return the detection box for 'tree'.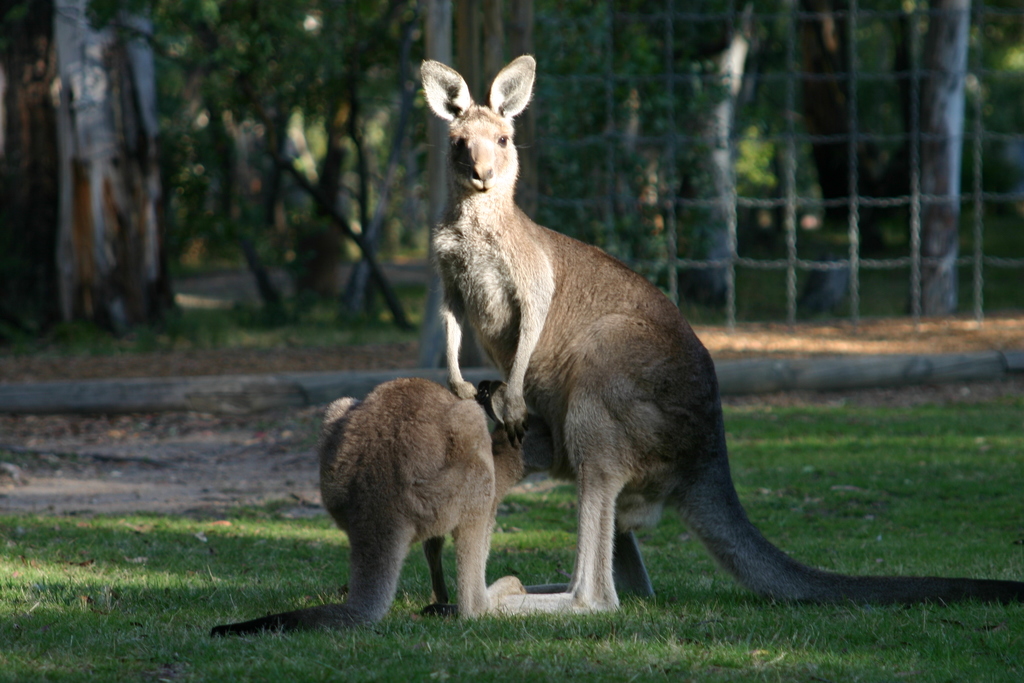
bbox=(136, 0, 427, 327).
